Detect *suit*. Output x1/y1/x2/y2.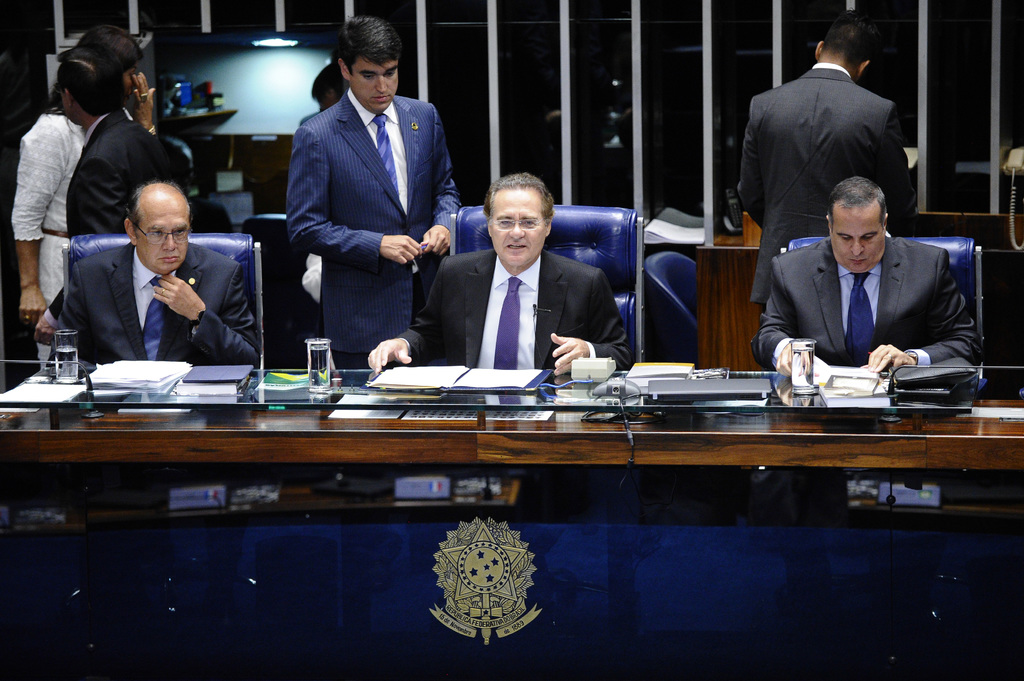
47/242/261/369.
